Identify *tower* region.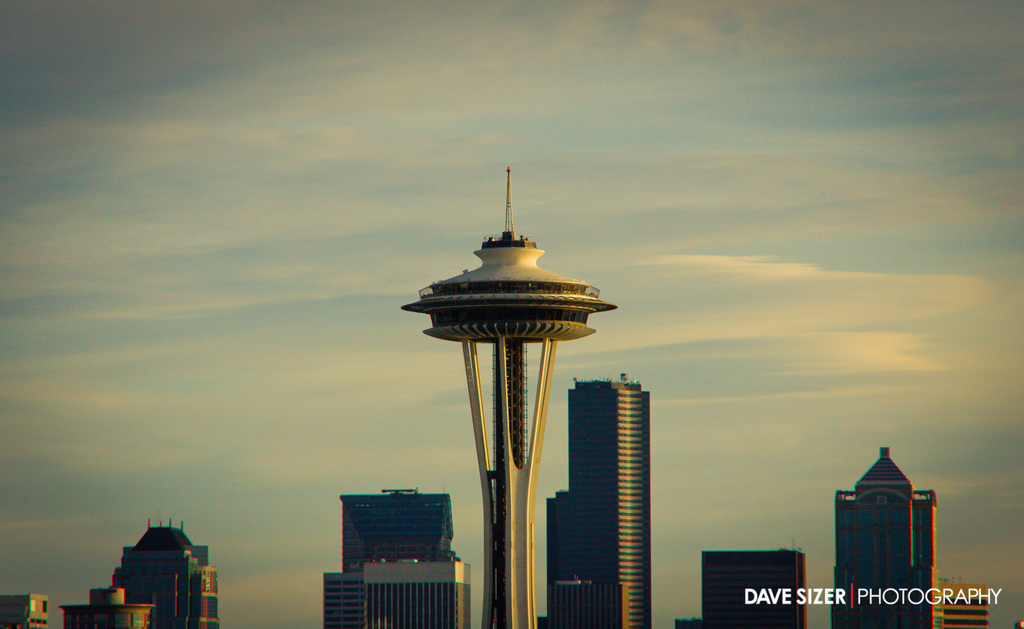
Region: {"x1": 830, "y1": 439, "x2": 945, "y2": 610}.
